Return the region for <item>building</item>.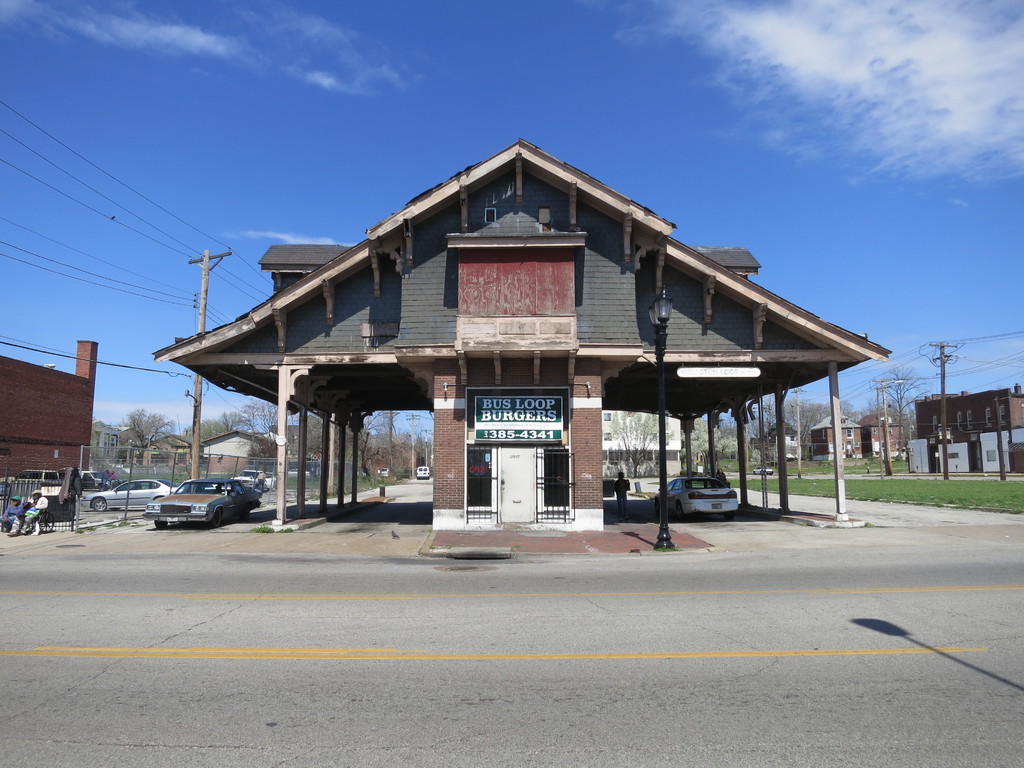
<box>603,410,680,477</box>.
